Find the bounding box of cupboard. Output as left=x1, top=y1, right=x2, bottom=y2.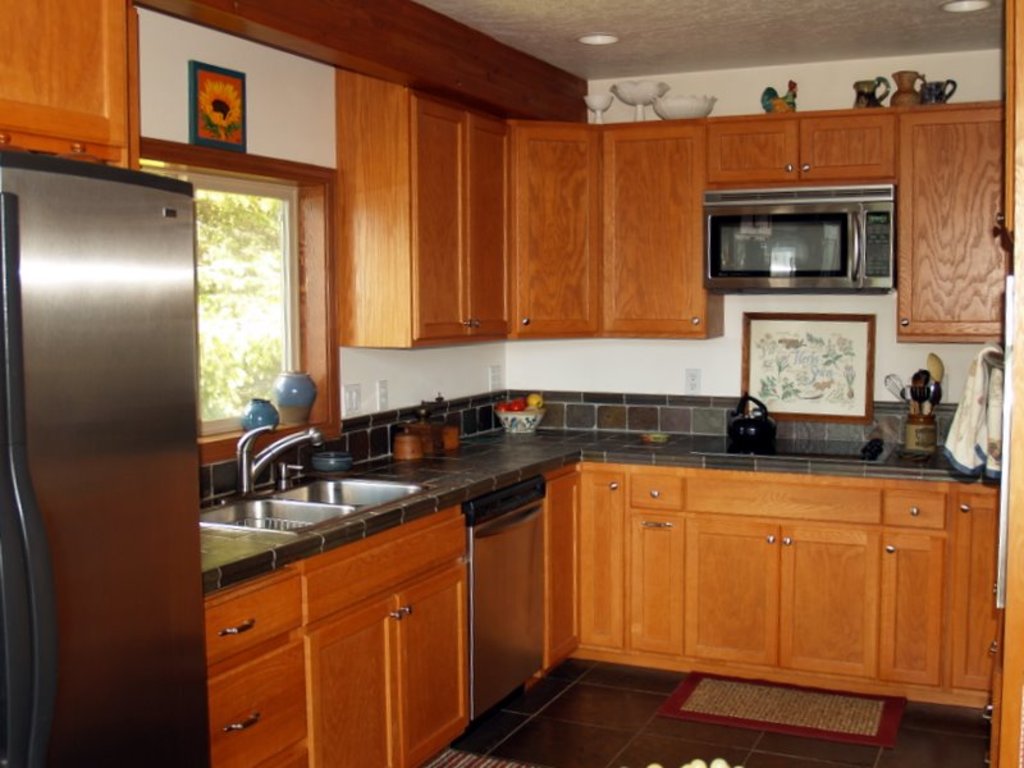
left=334, top=100, right=1010, bottom=351.
